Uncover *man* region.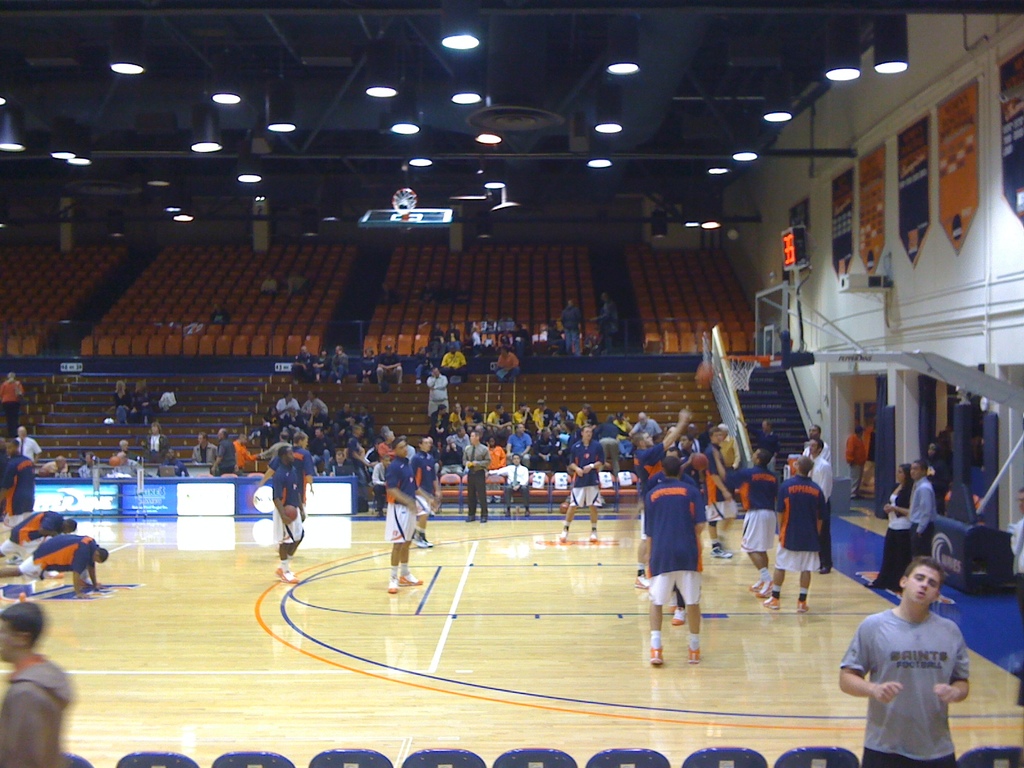
Uncovered: {"x1": 253, "y1": 389, "x2": 380, "y2": 474}.
